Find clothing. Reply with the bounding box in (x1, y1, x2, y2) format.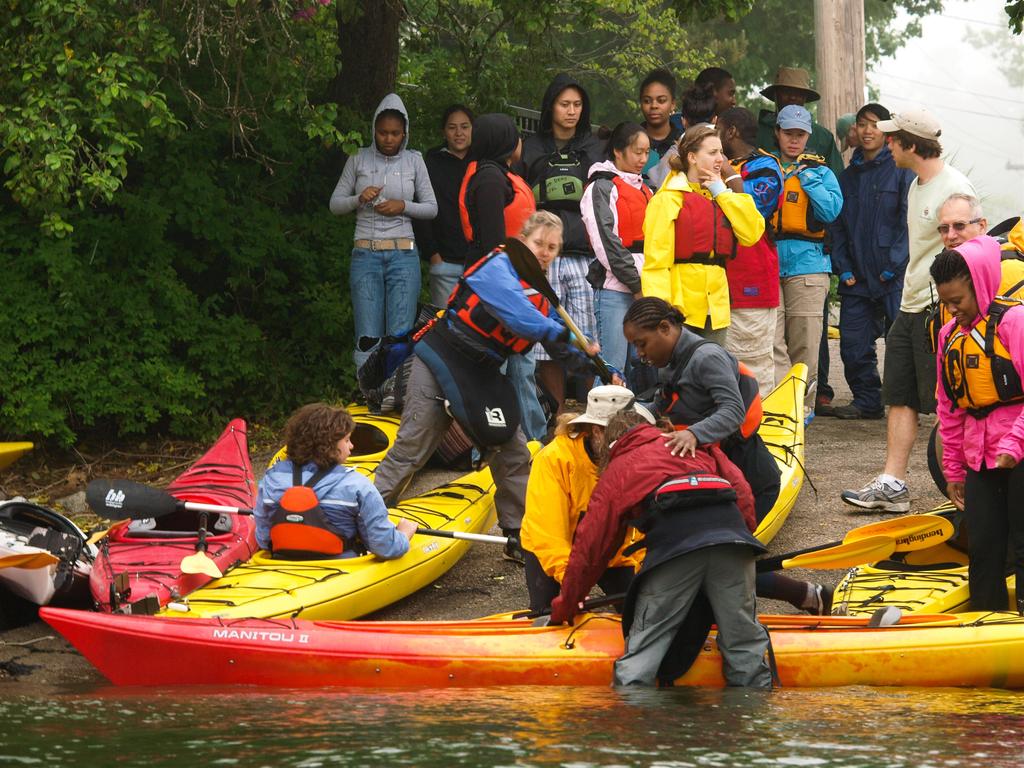
(397, 237, 573, 533).
